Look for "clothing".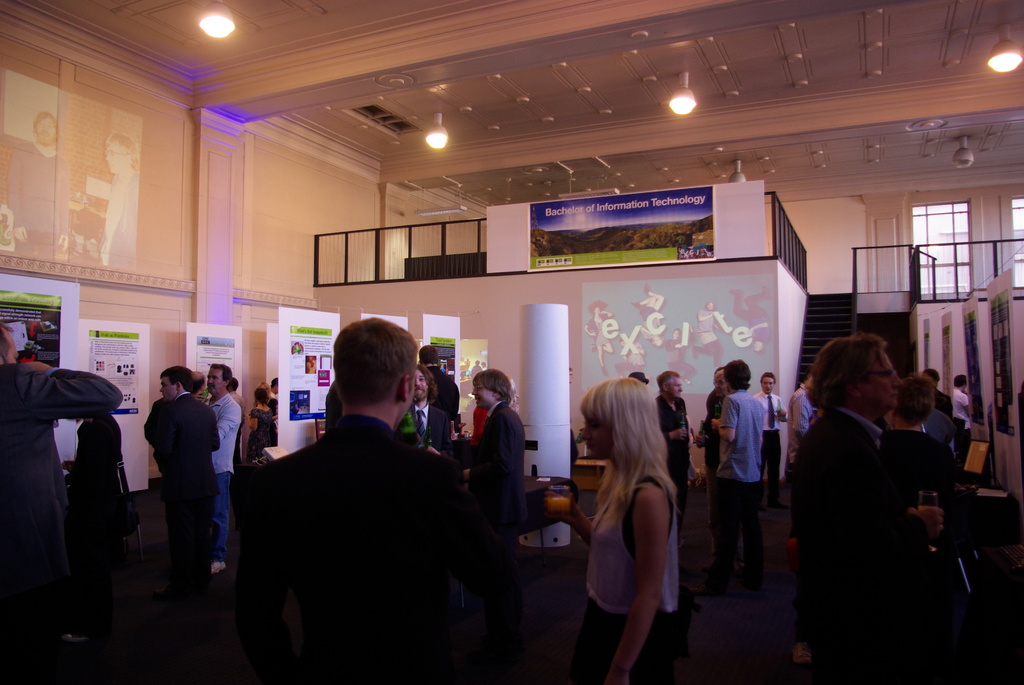
Found: 757:387:786:497.
